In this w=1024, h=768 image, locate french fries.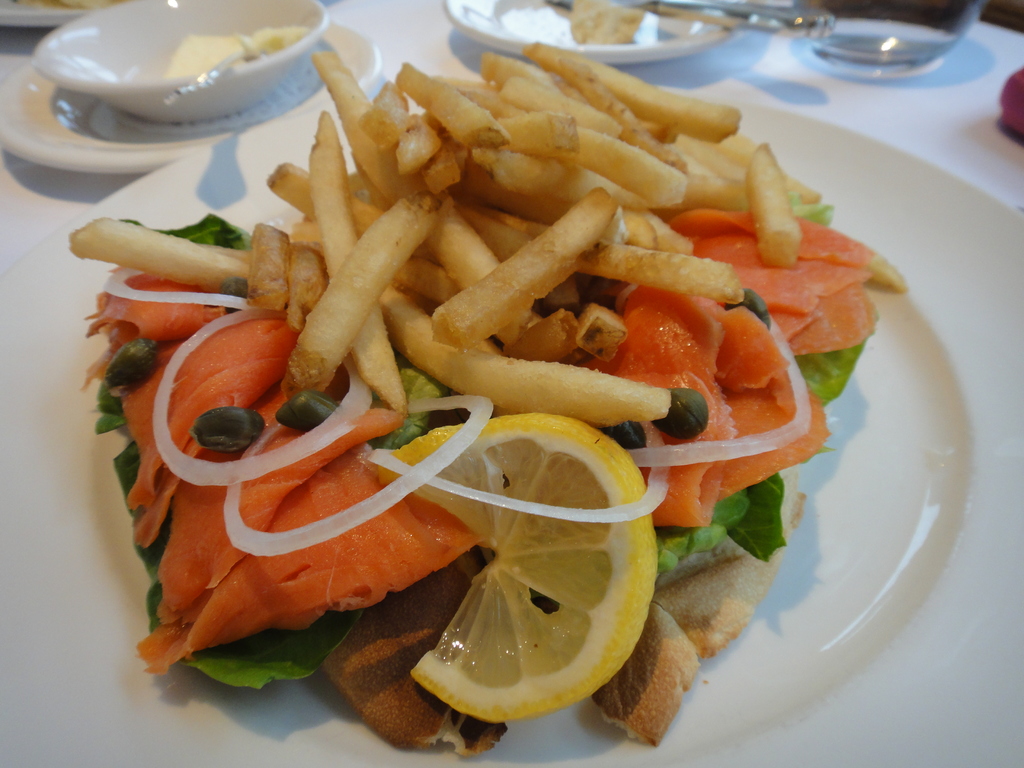
Bounding box: BBox(75, 212, 251, 285).
